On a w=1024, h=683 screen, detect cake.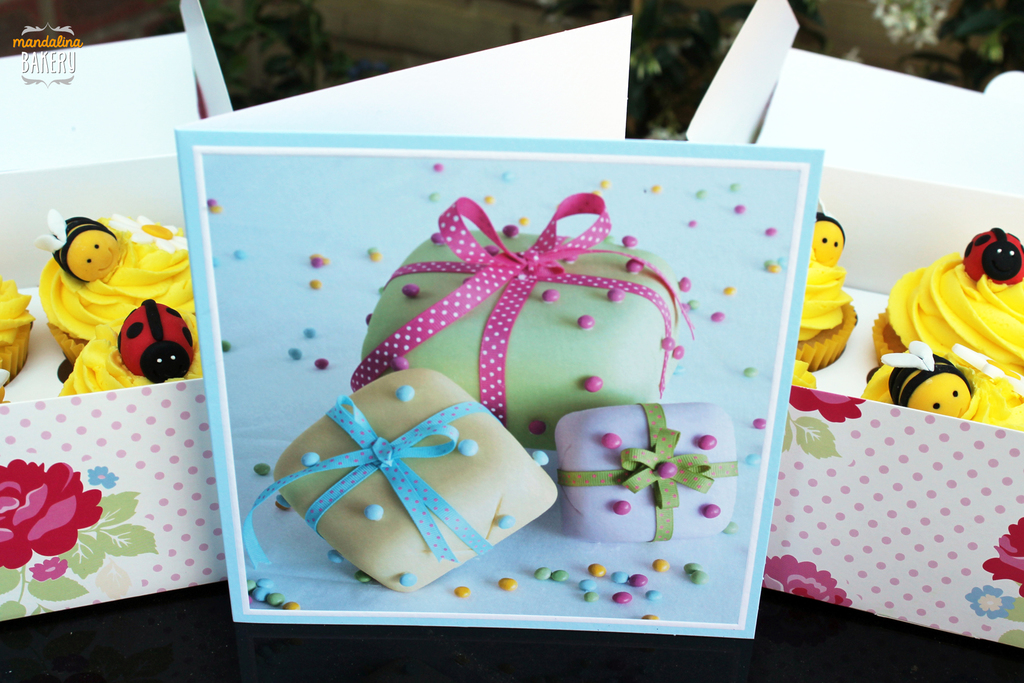
(x1=557, y1=404, x2=735, y2=539).
